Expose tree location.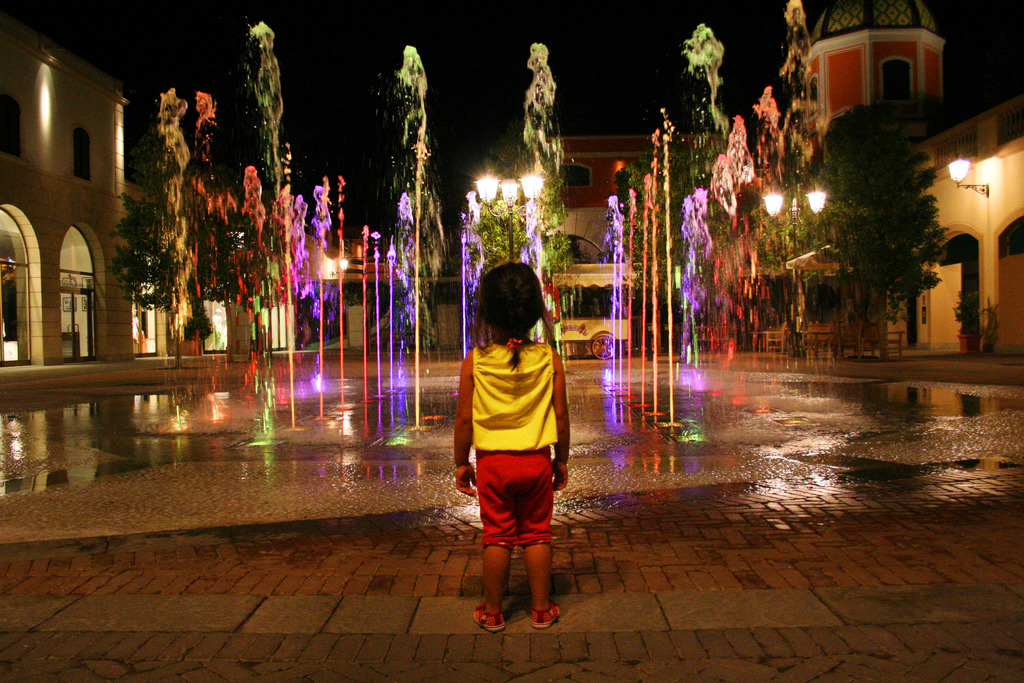
Exposed at (left=755, top=0, right=828, bottom=345).
